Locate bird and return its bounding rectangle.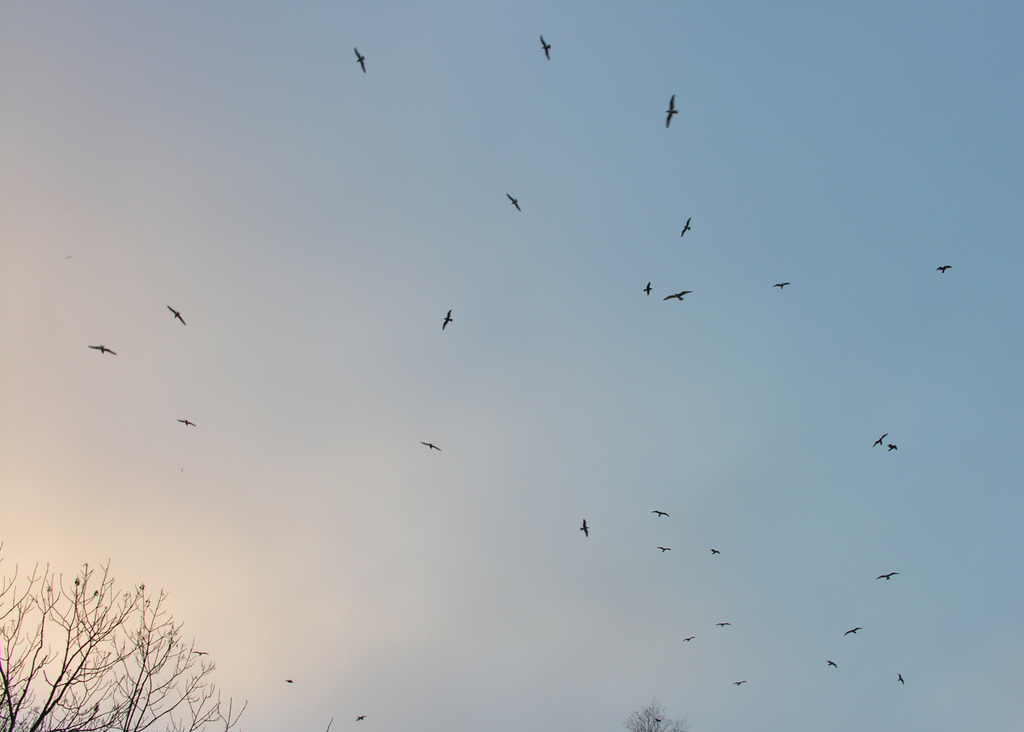
left=657, top=544, right=669, bottom=553.
